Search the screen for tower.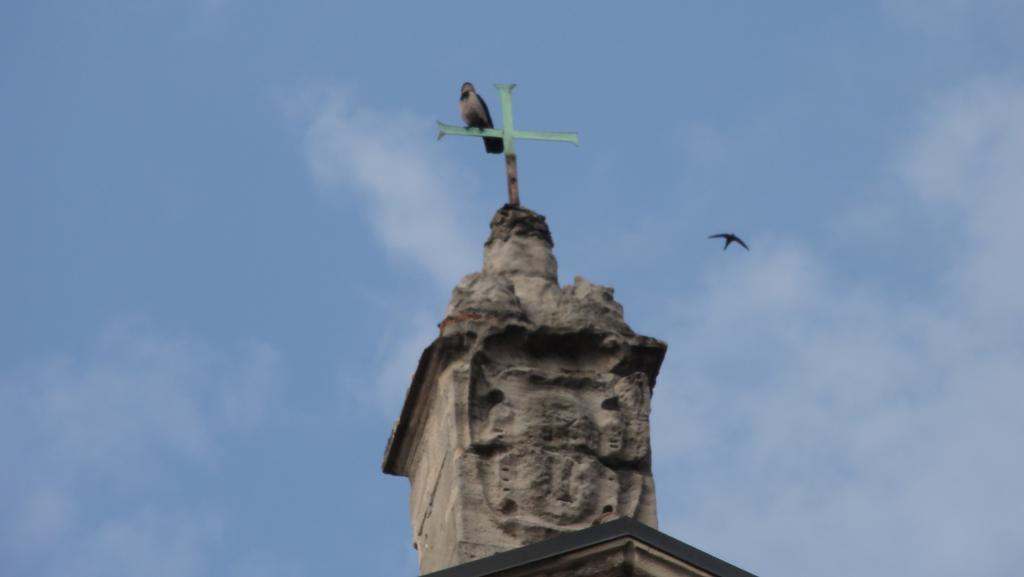
Found at (377,204,754,576).
